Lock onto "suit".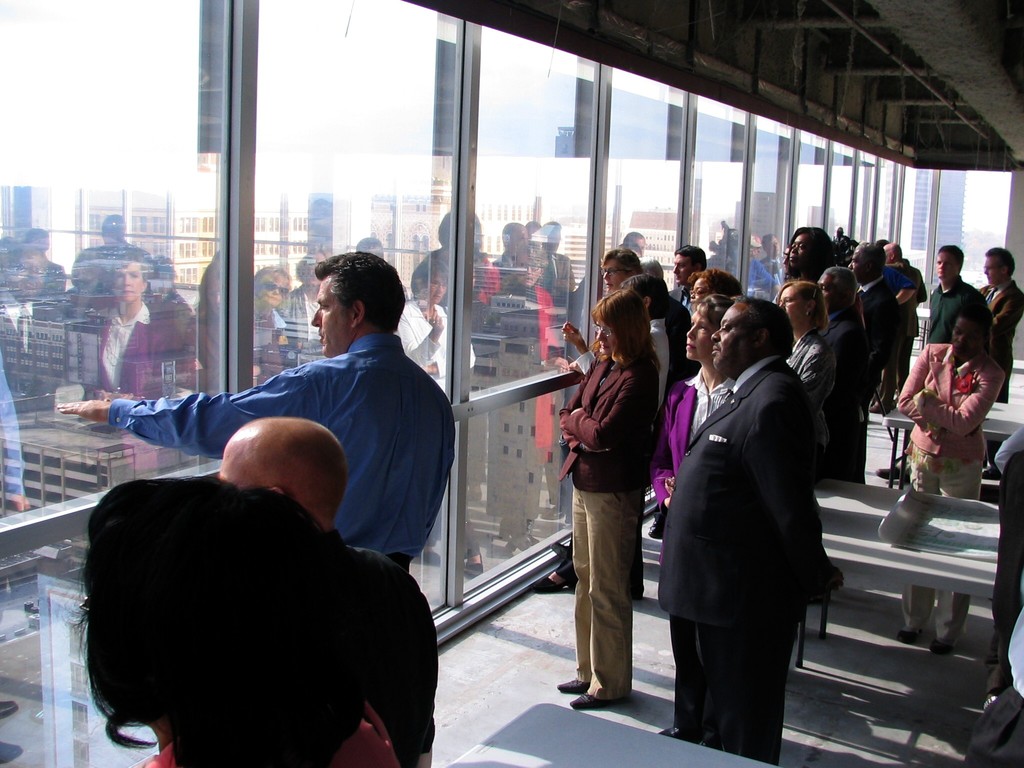
Locked: <box>653,302,846,751</box>.
